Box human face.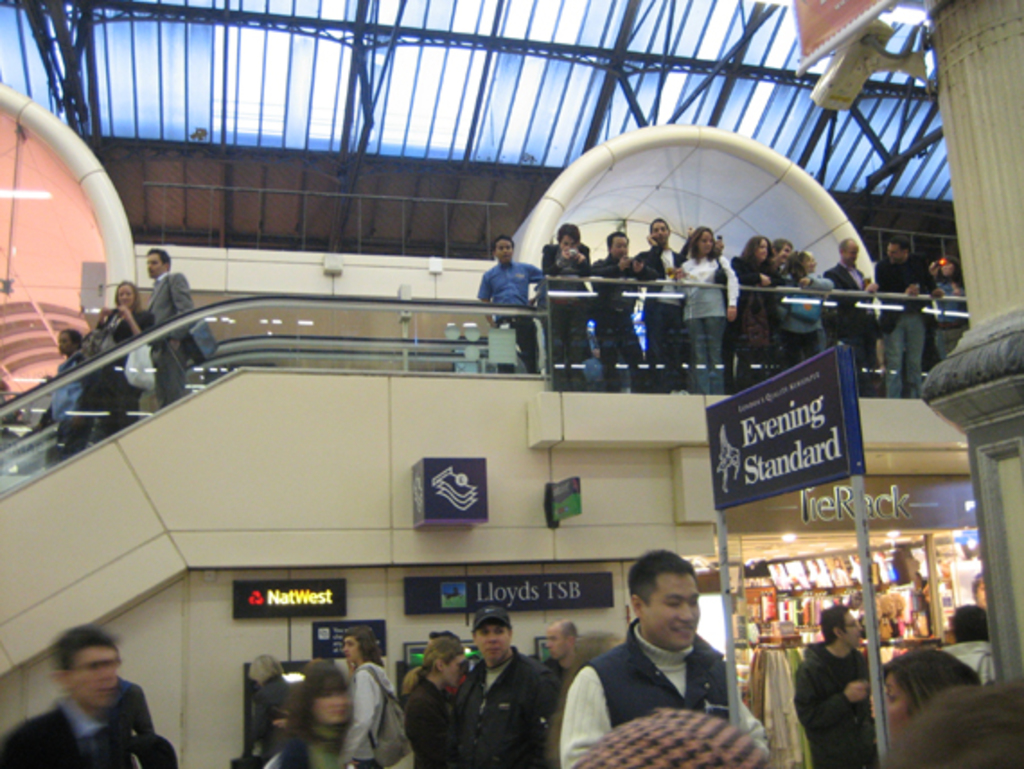
[left=780, top=243, right=794, bottom=261].
